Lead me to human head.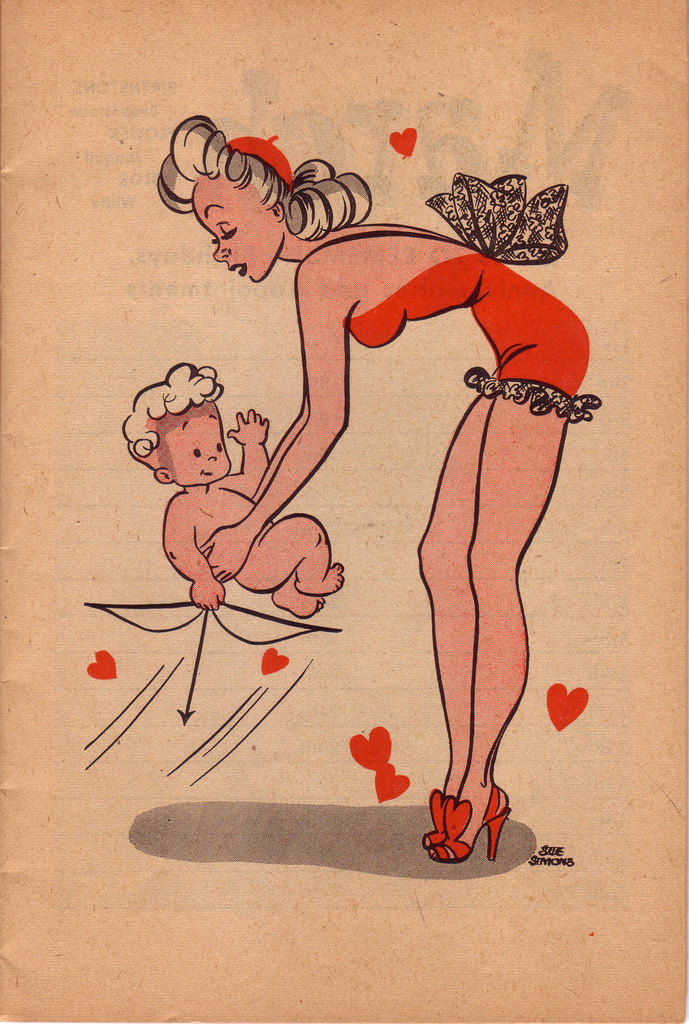
Lead to 159/110/338/272.
